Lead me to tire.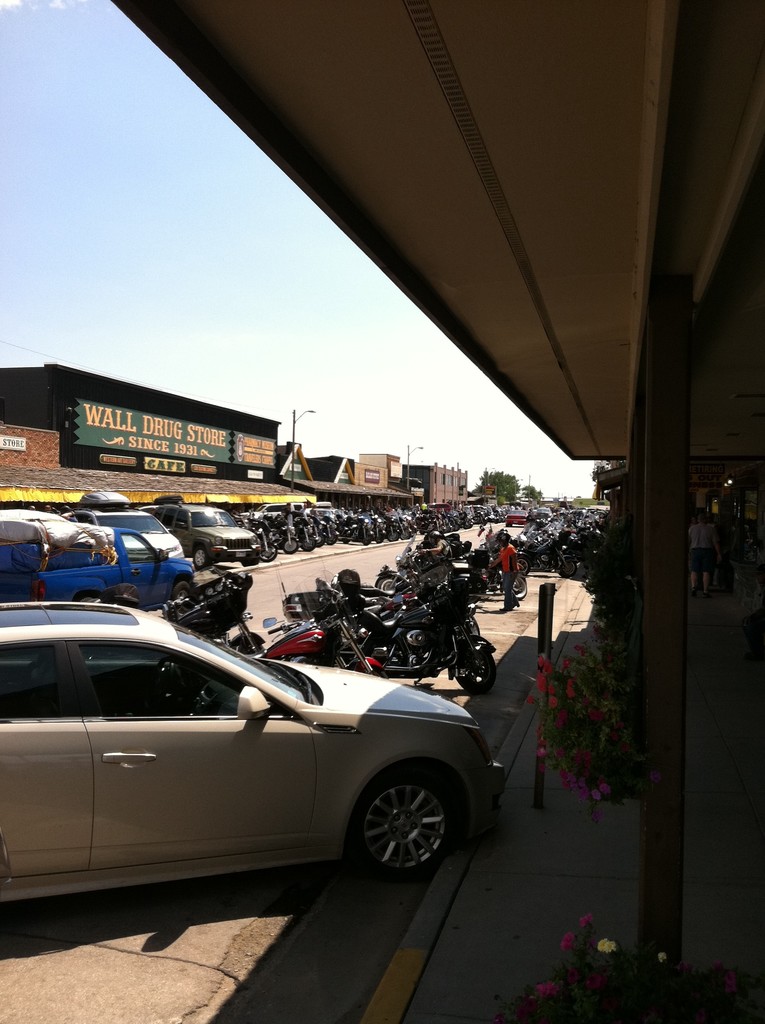
Lead to 191/547/209/568.
